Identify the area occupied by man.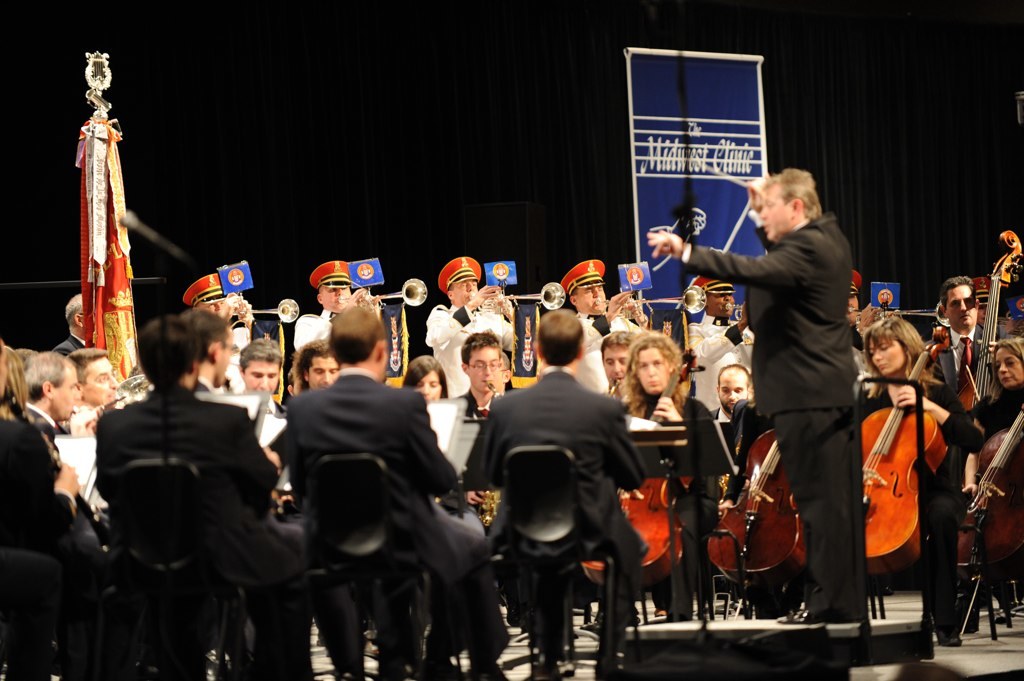
Area: BBox(428, 256, 514, 398).
